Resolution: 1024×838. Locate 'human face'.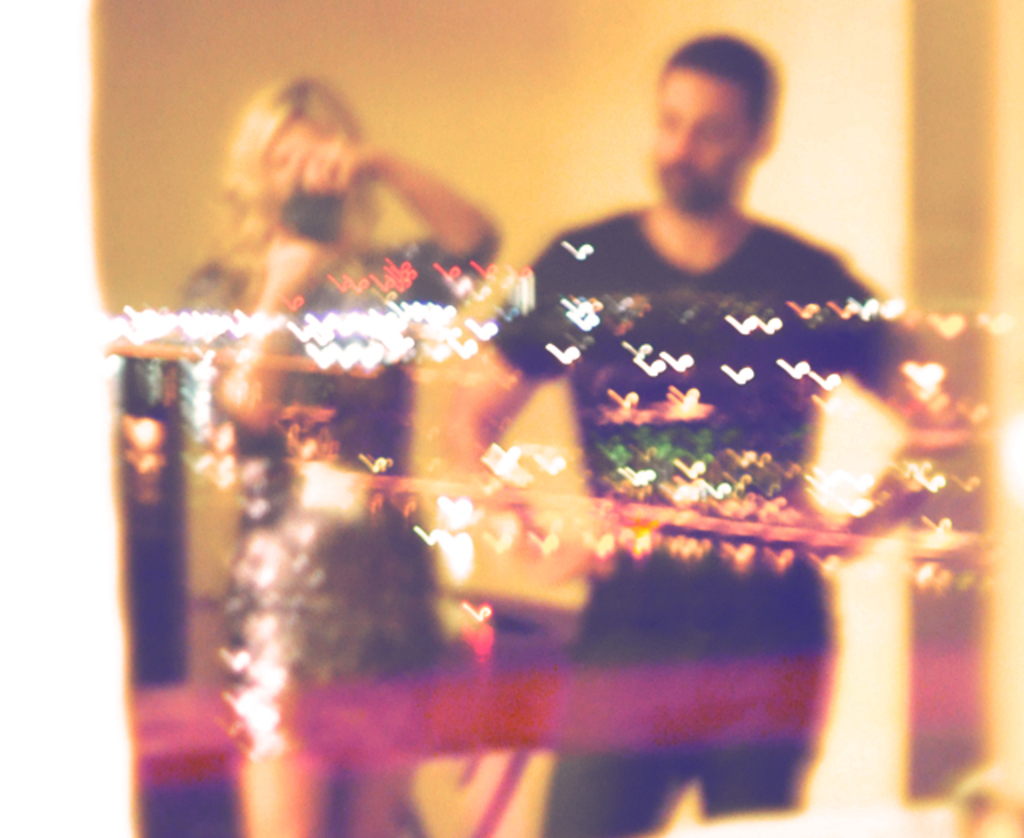
crop(648, 72, 760, 213).
